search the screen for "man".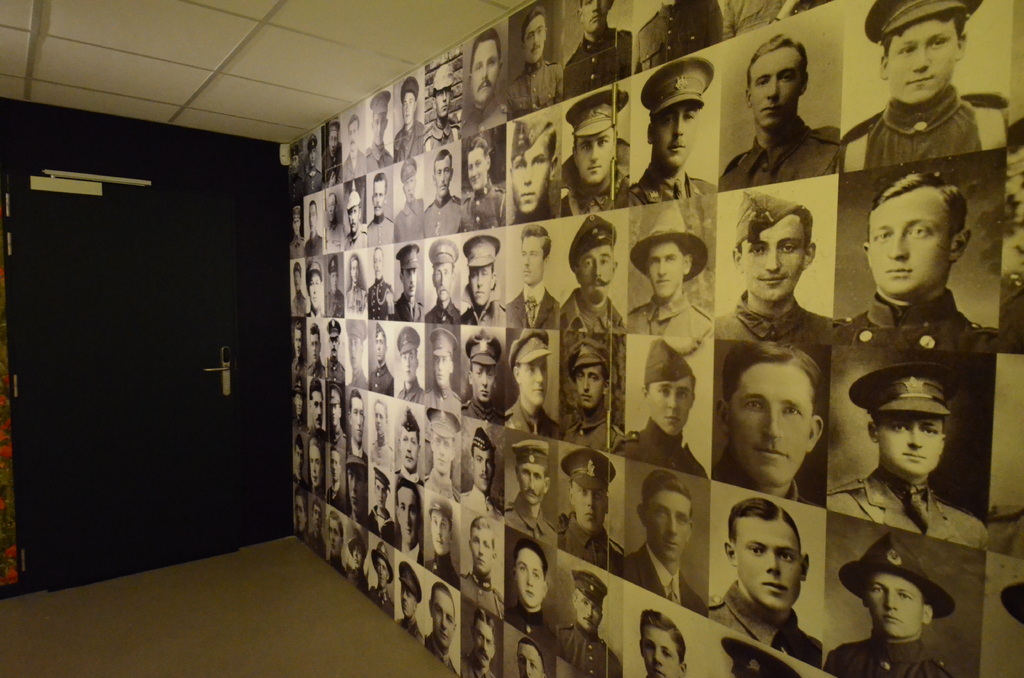
Found at rect(348, 390, 369, 460).
